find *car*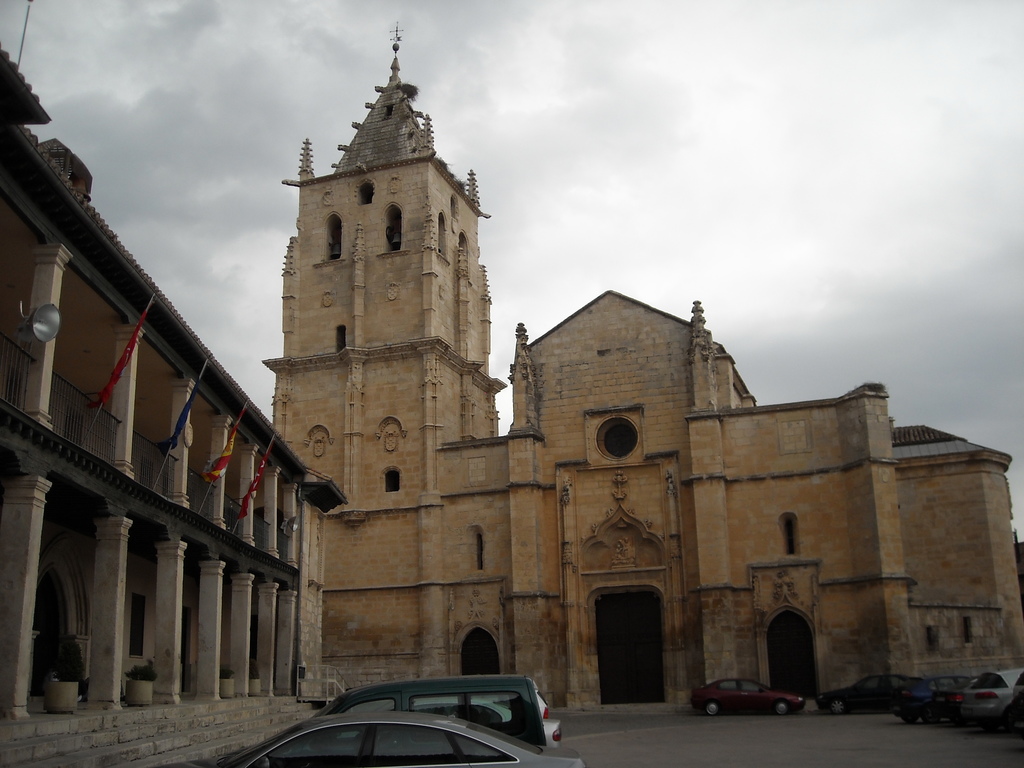
crop(911, 668, 964, 723)
